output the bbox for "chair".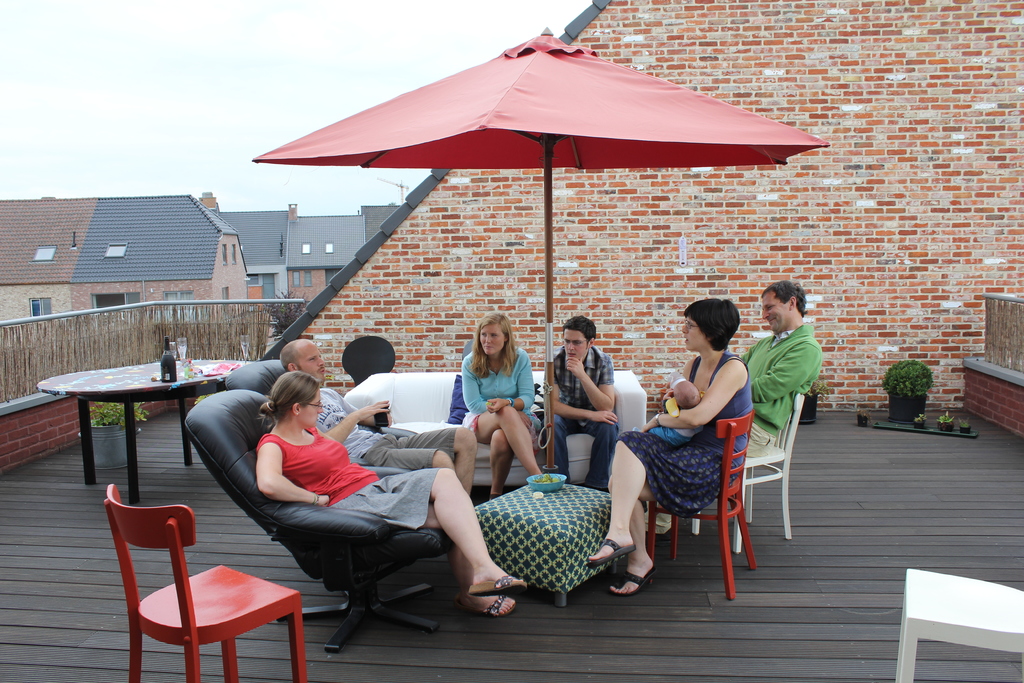
BBox(644, 409, 759, 603).
